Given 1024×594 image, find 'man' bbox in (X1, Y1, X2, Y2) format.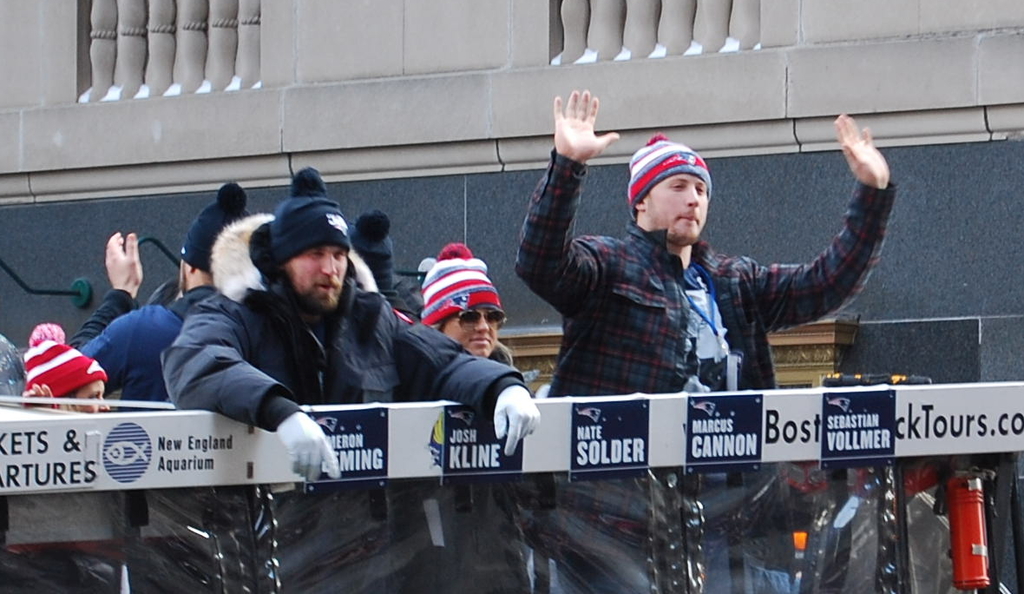
(64, 181, 253, 413).
